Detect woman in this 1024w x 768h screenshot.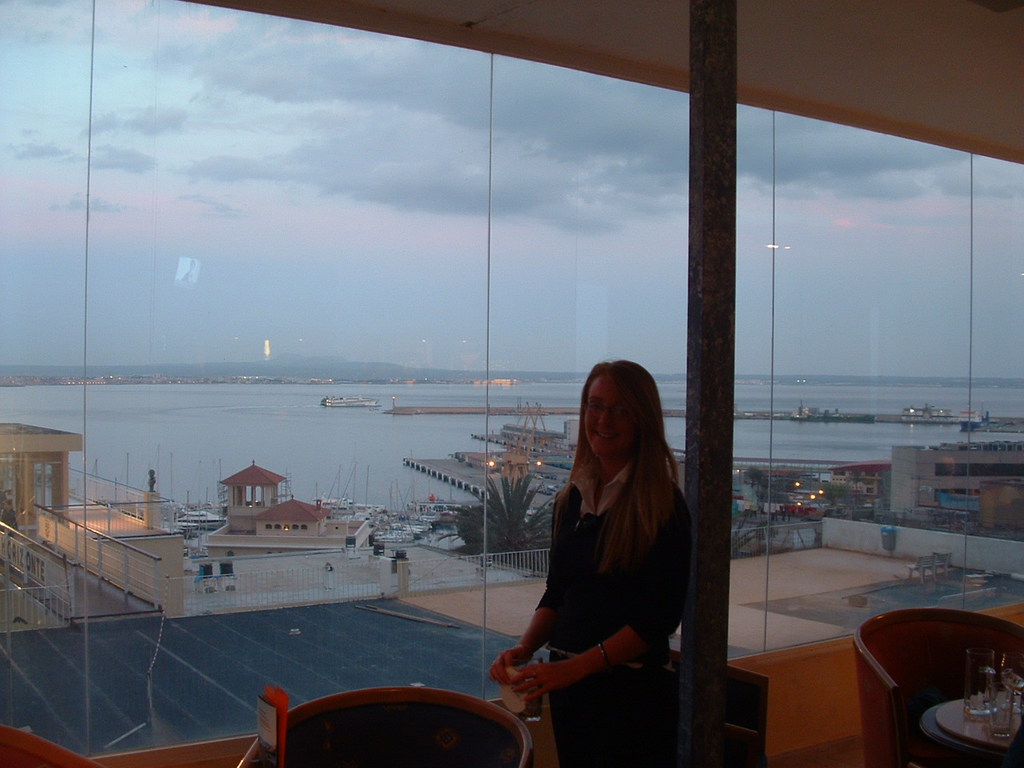
Detection: rect(512, 345, 694, 758).
